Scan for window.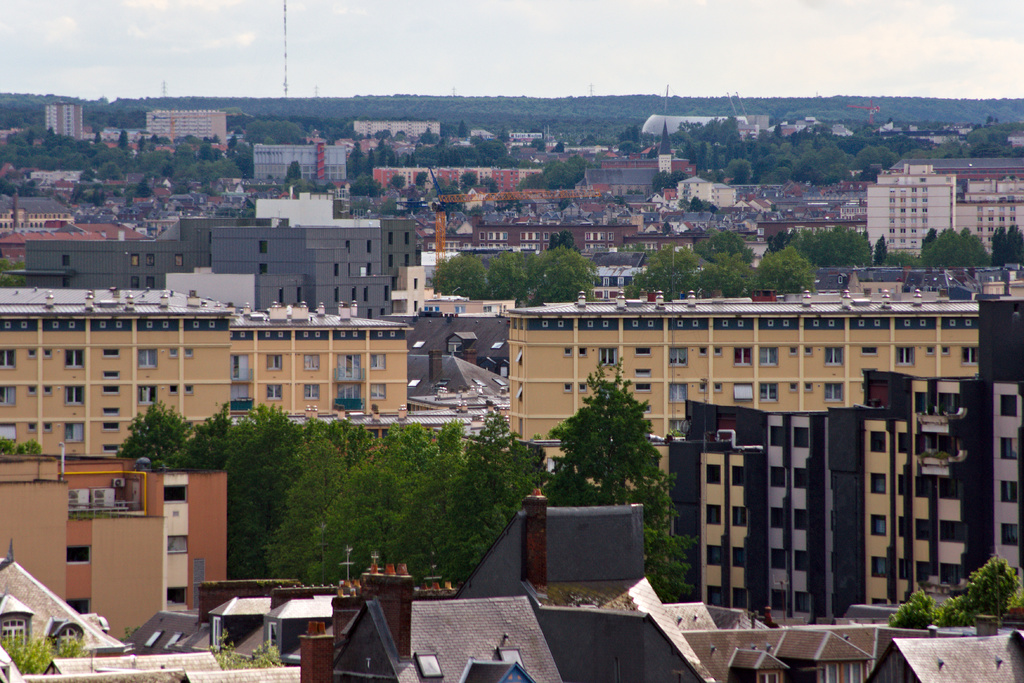
Scan result: BBox(300, 353, 320, 368).
